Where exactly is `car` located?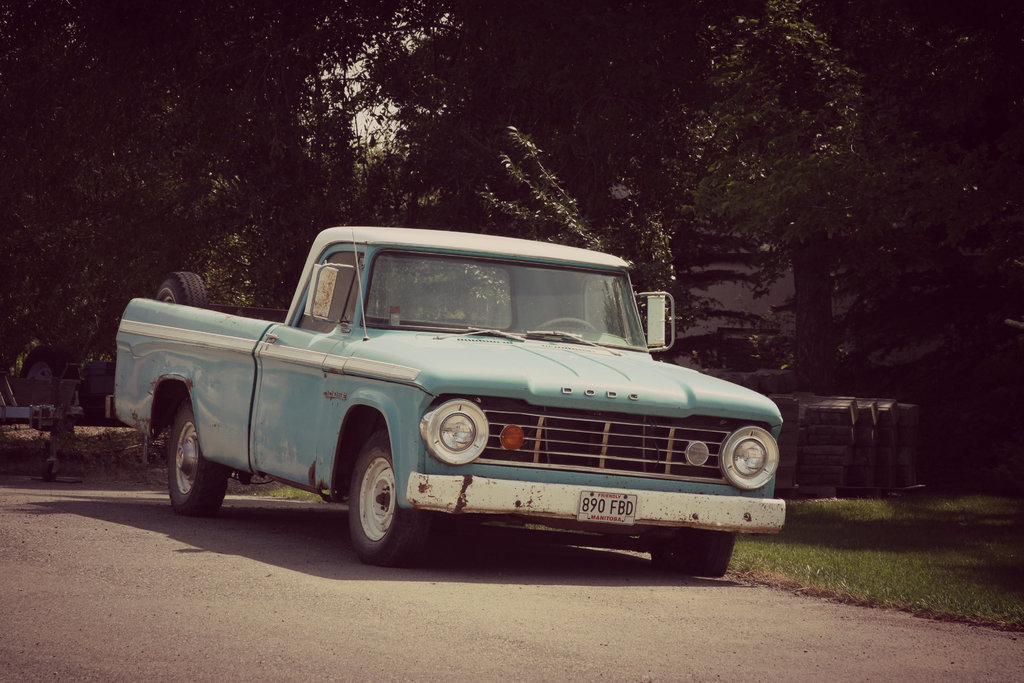
Its bounding box is (left=127, top=224, right=783, bottom=588).
